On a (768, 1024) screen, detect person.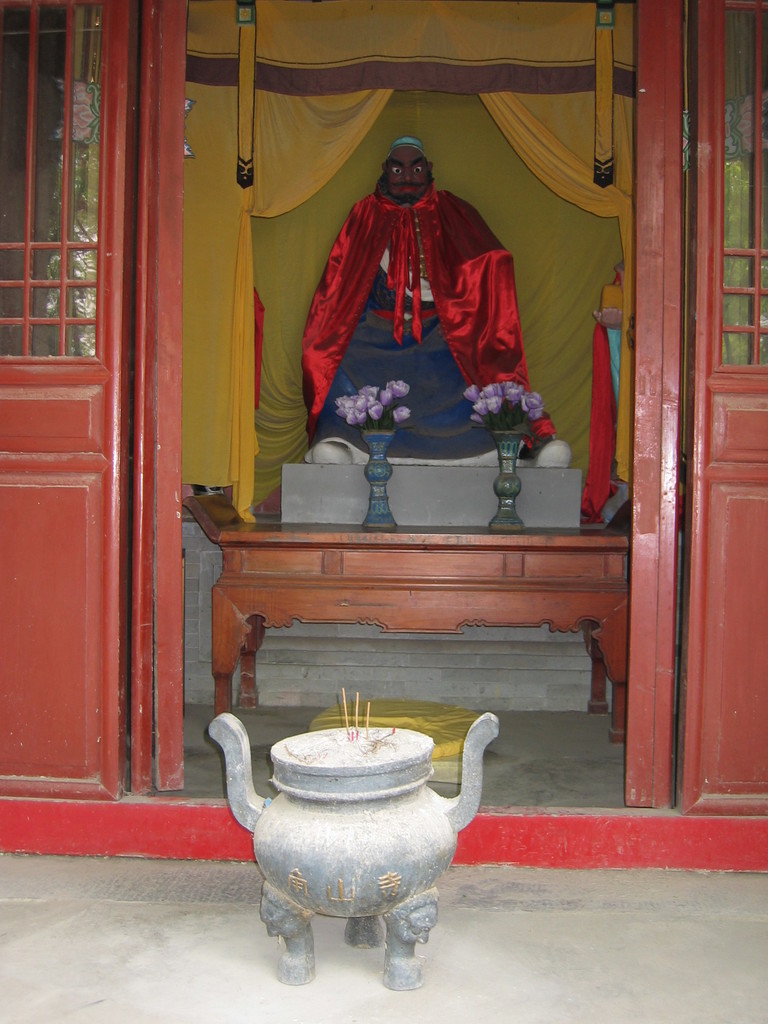
291 116 547 512.
